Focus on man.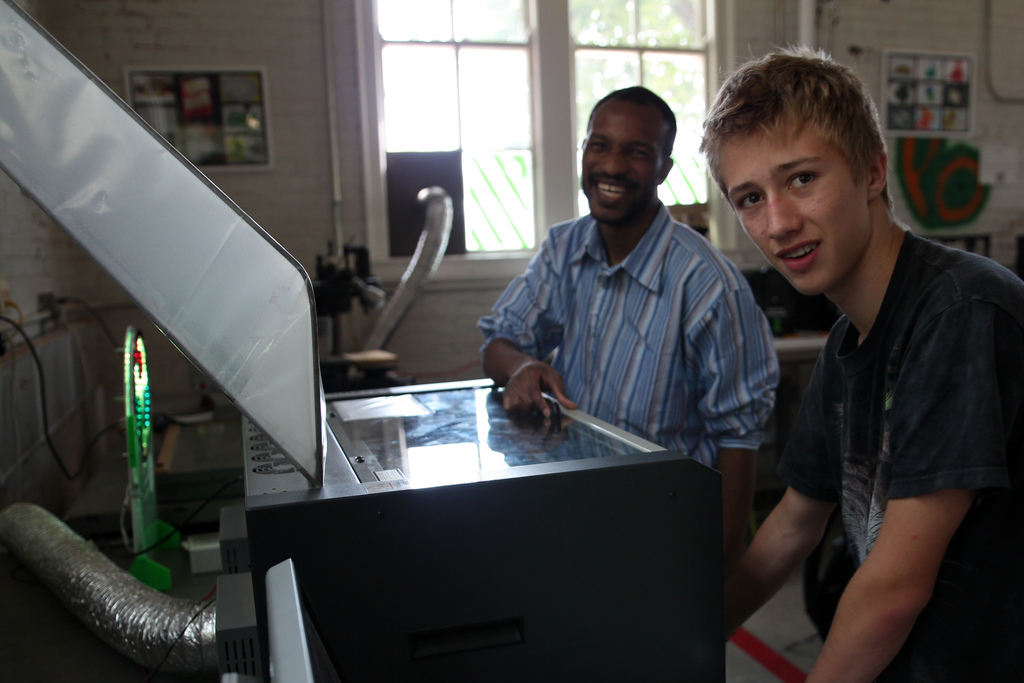
Focused at box=[487, 86, 790, 514].
